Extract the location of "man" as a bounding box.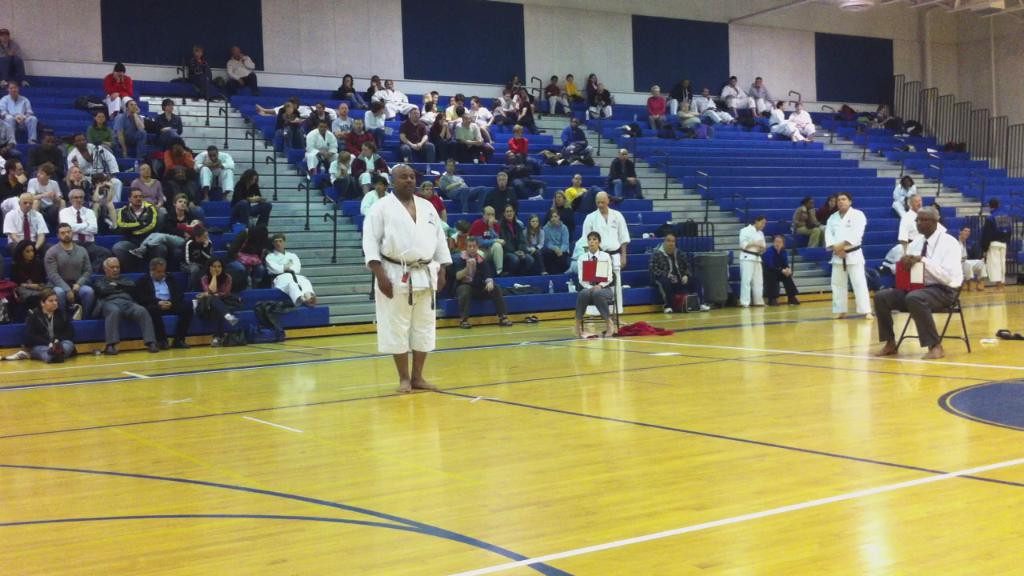
<box>447,234,518,327</box>.
